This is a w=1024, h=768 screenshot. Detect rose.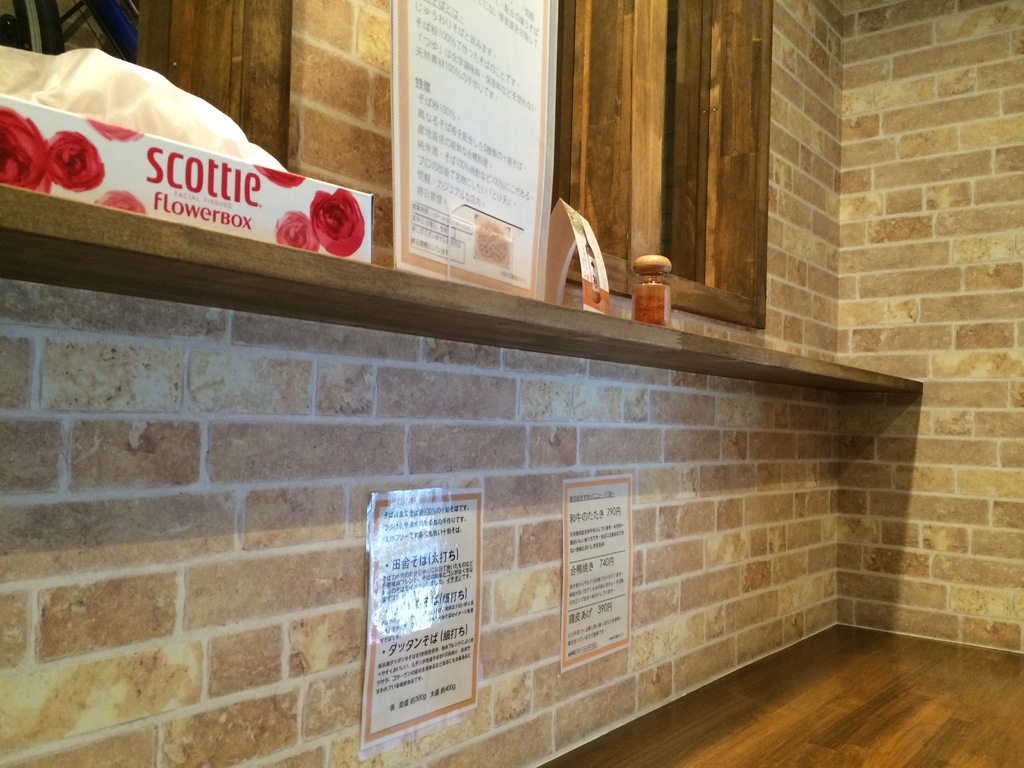
Rect(0, 106, 106, 193).
